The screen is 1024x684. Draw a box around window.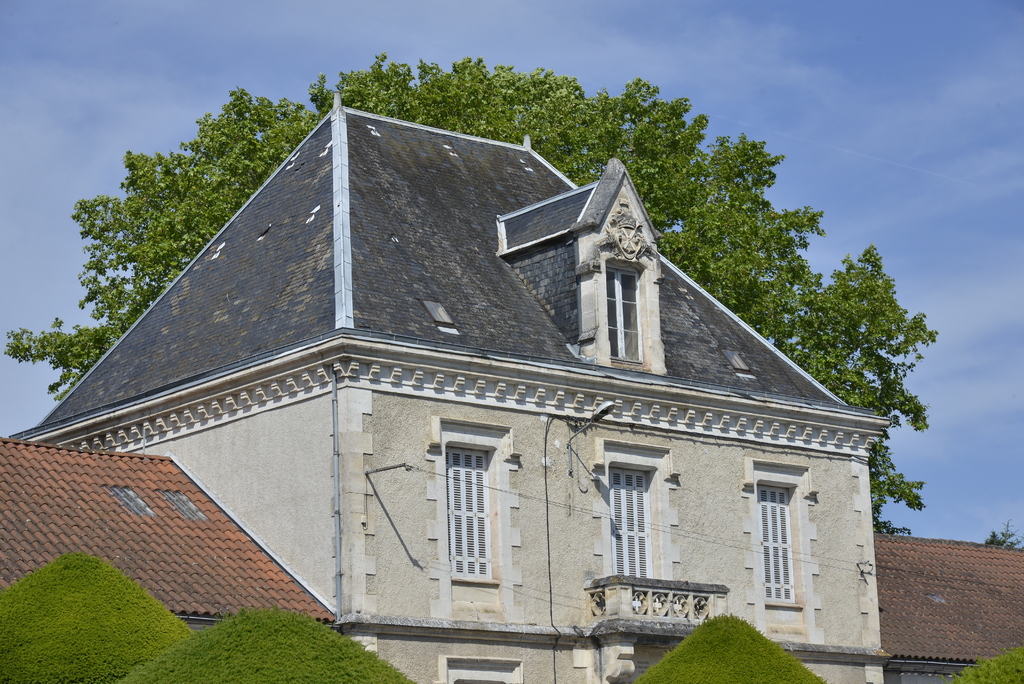
rect(441, 443, 493, 584).
